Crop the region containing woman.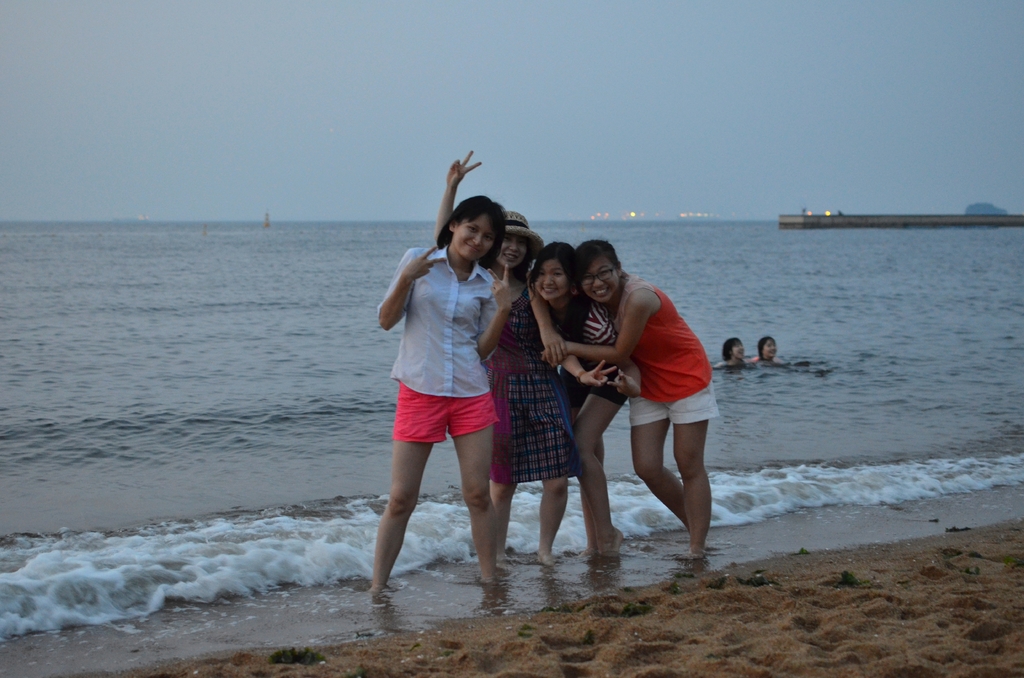
Crop region: <box>522,242,722,556</box>.
